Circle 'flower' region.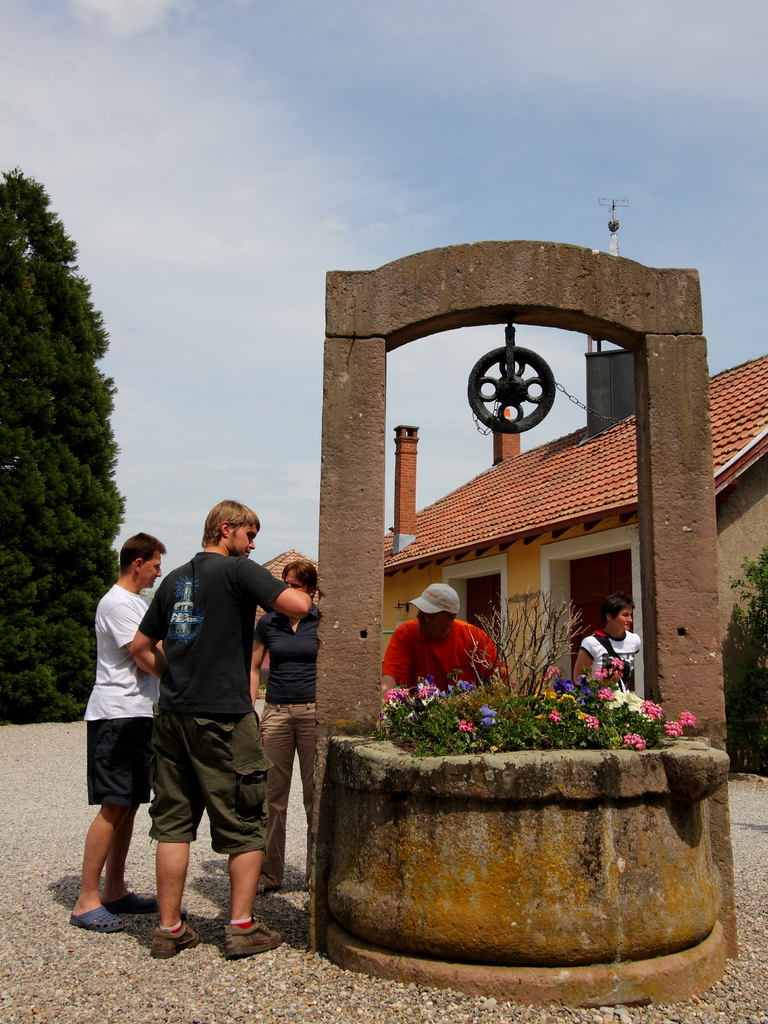
Region: select_region(548, 704, 559, 721).
